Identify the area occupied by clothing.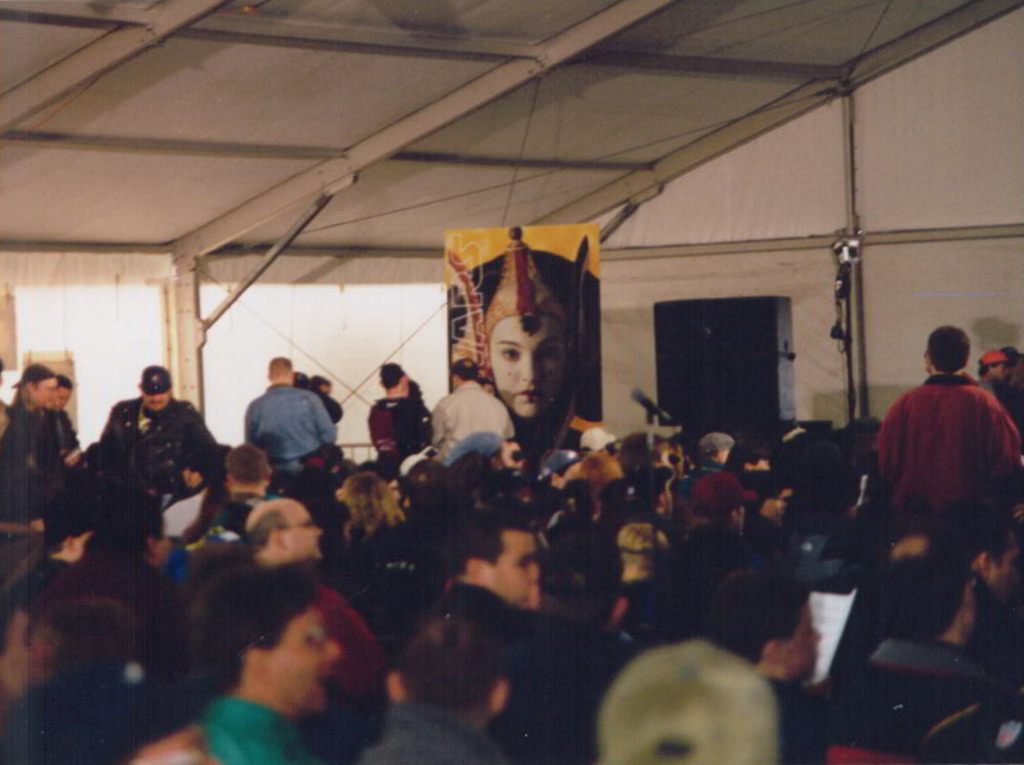
Area: left=0, top=544, right=74, bottom=620.
